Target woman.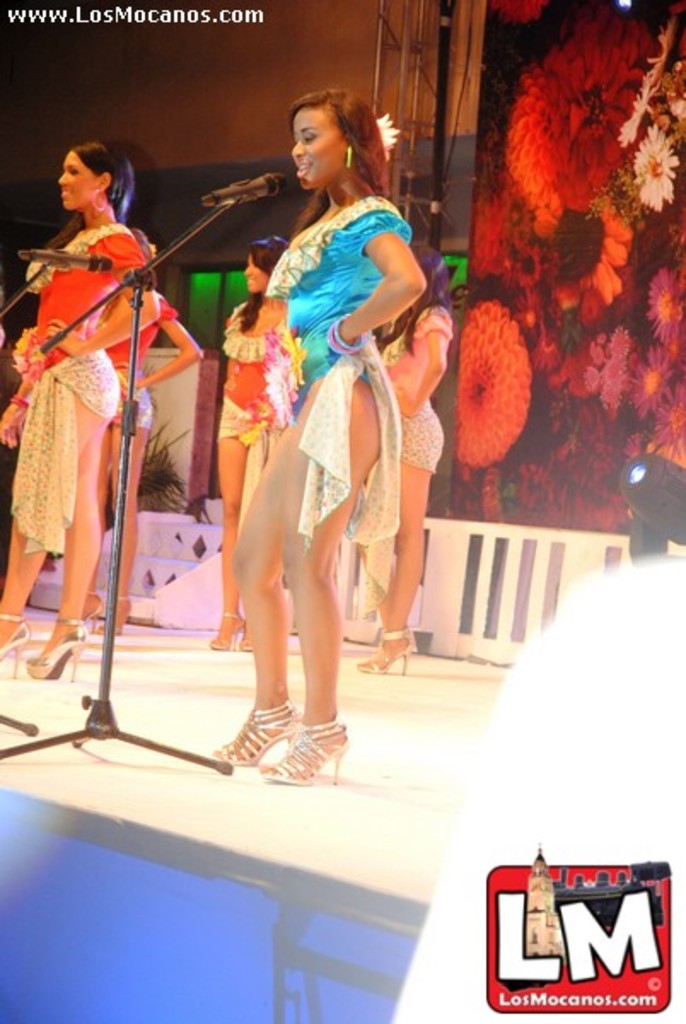
Target region: Rect(78, 227, 201, 635).
